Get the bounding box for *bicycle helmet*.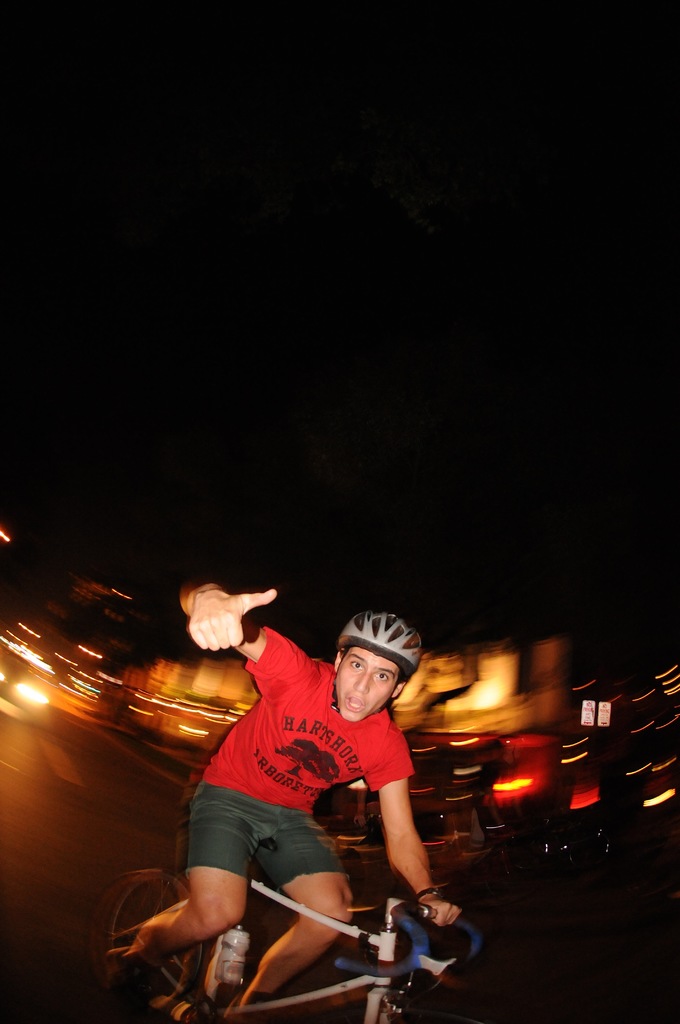
region(341, 605, 430, 715).
